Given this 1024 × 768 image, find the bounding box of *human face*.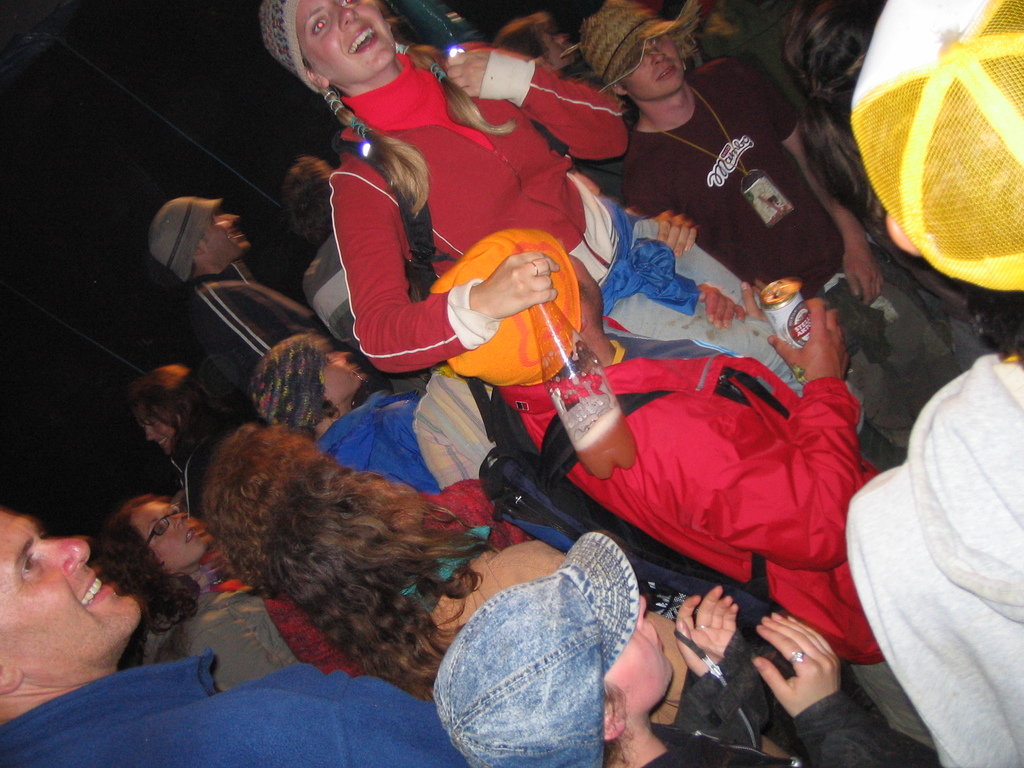
(193, 218, 251, 267).
